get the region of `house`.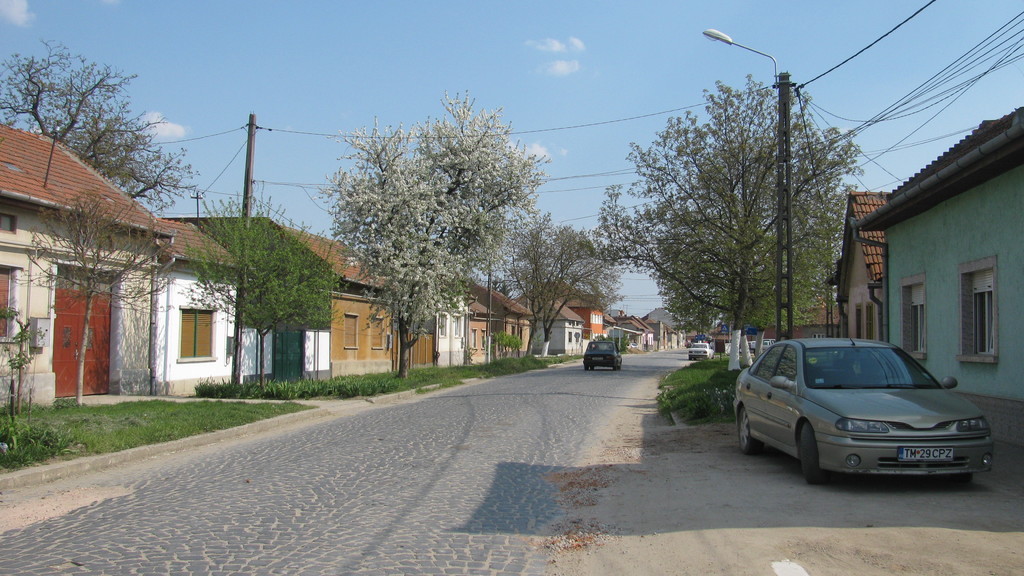
select_region(0, 117, 170, 410).
